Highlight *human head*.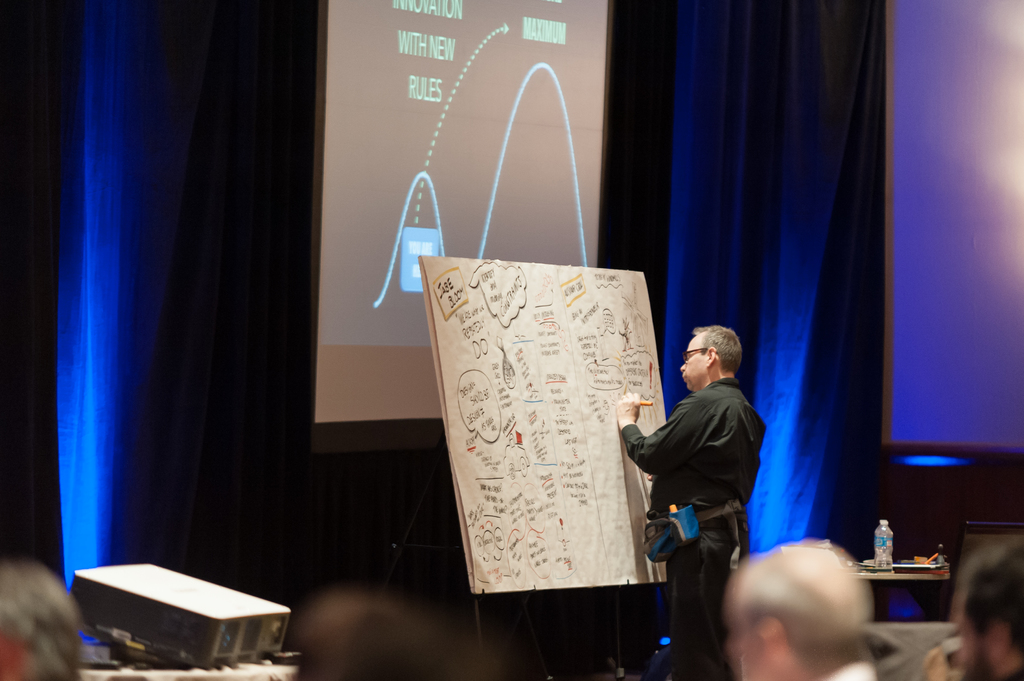
Highlighted region: {"left": 951, "top": 540, "right": 1023, "bottom": 680}.
